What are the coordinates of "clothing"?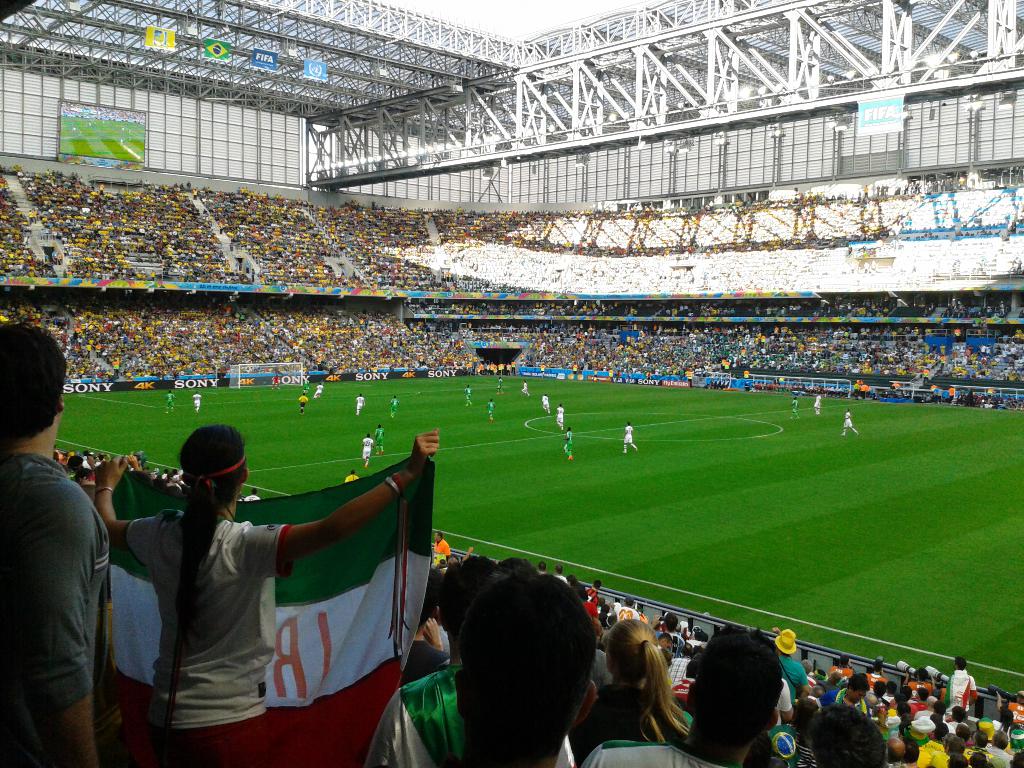
BBox(523, 381, 529, 393).
